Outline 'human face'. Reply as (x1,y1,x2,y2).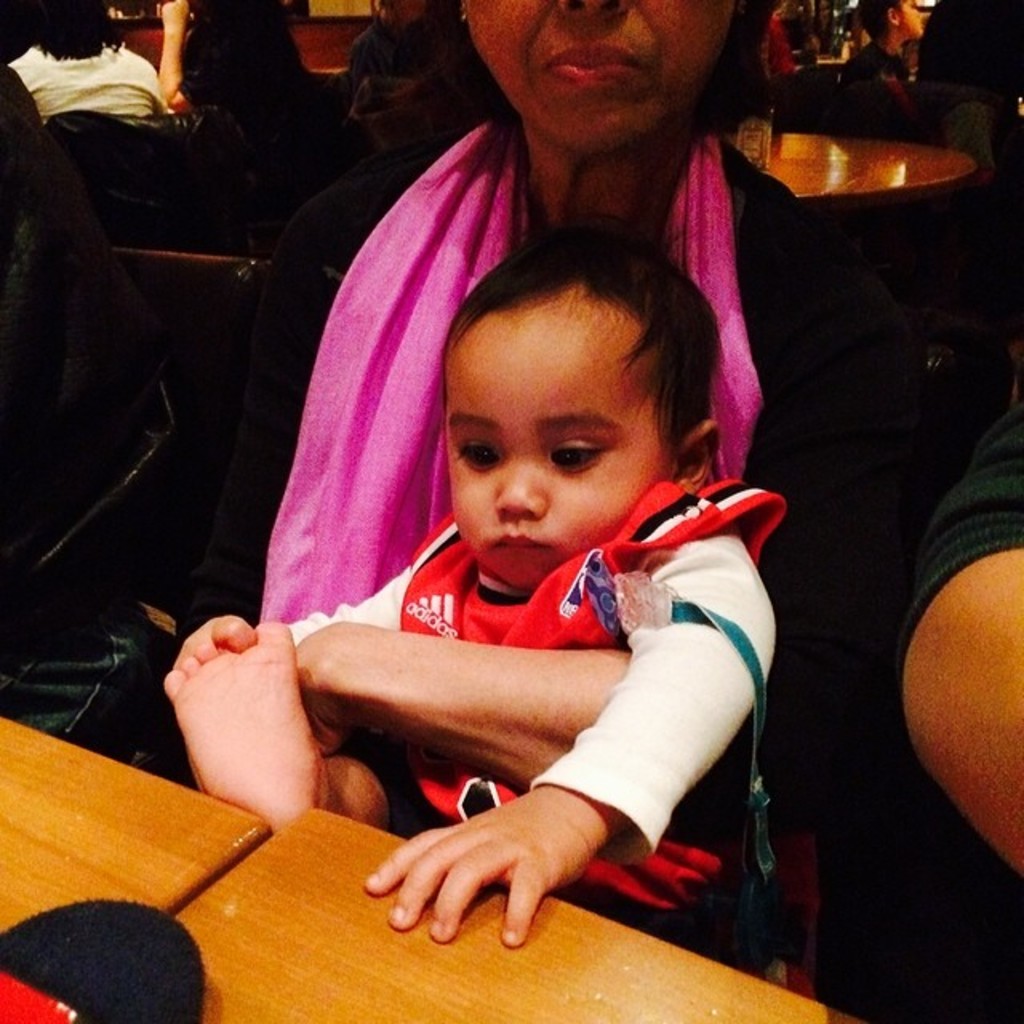
(901,0,923,38).
